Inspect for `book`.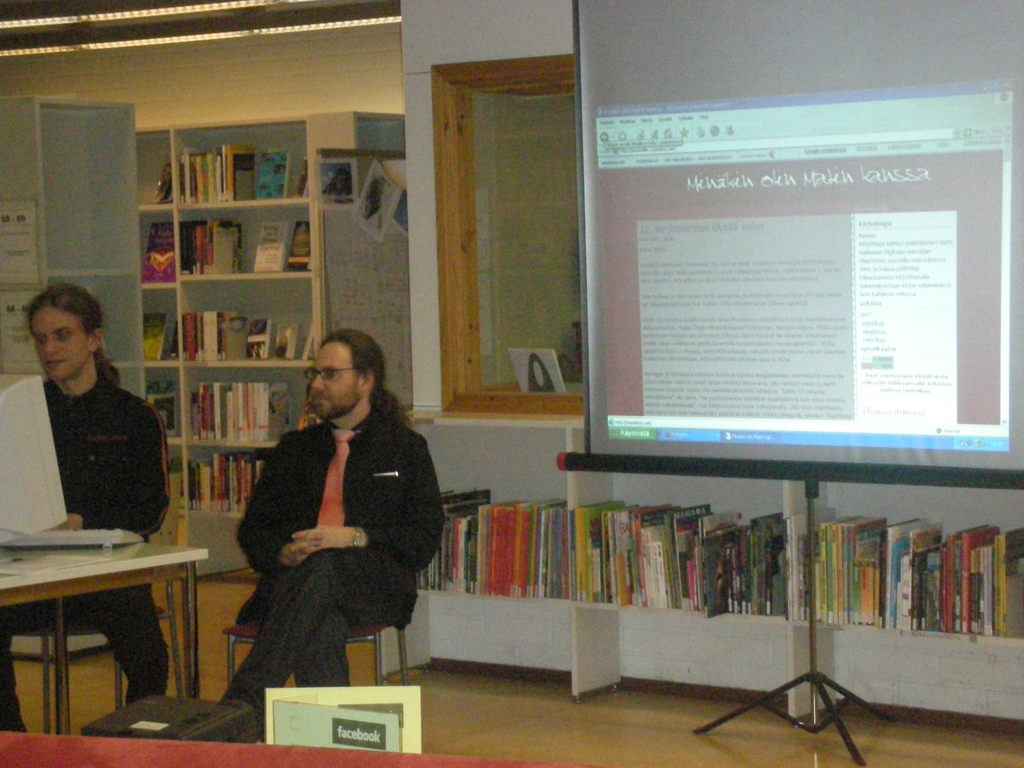
Inspection: left=149, top=164, right=177, bottom=207.
